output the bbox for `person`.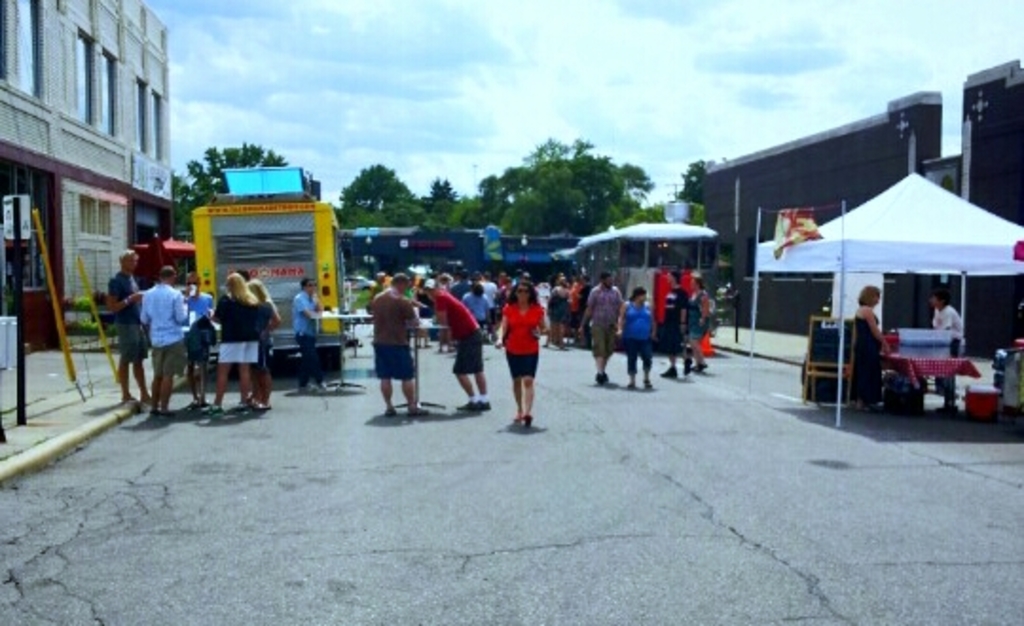
BBox(851, 288, 897, 414).
